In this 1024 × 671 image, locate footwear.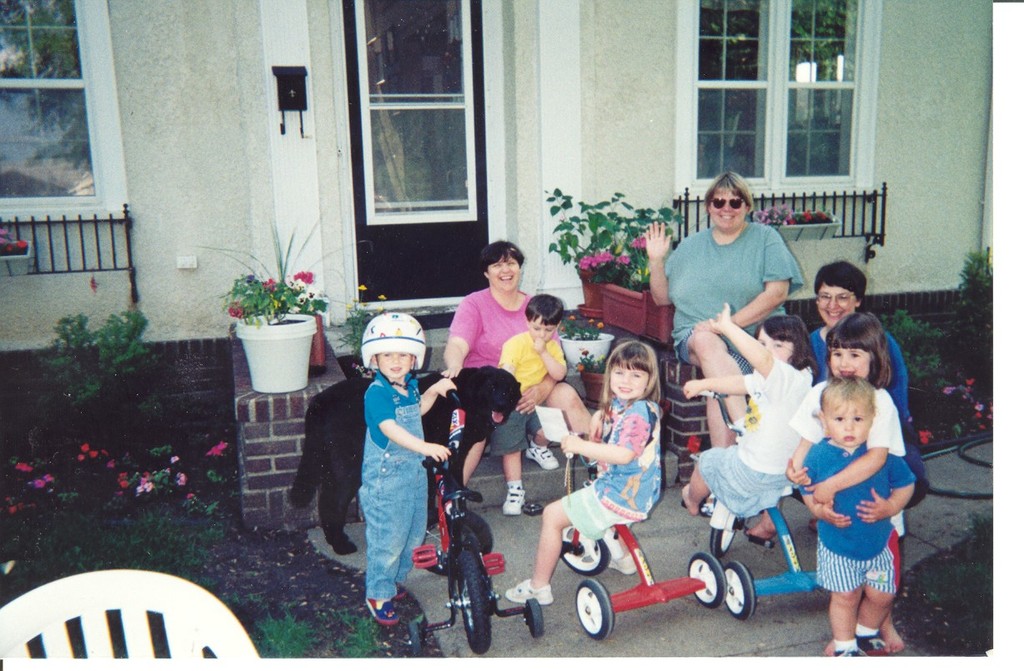
Bounding box: left=364, top=597, right=399, bottom=628.
